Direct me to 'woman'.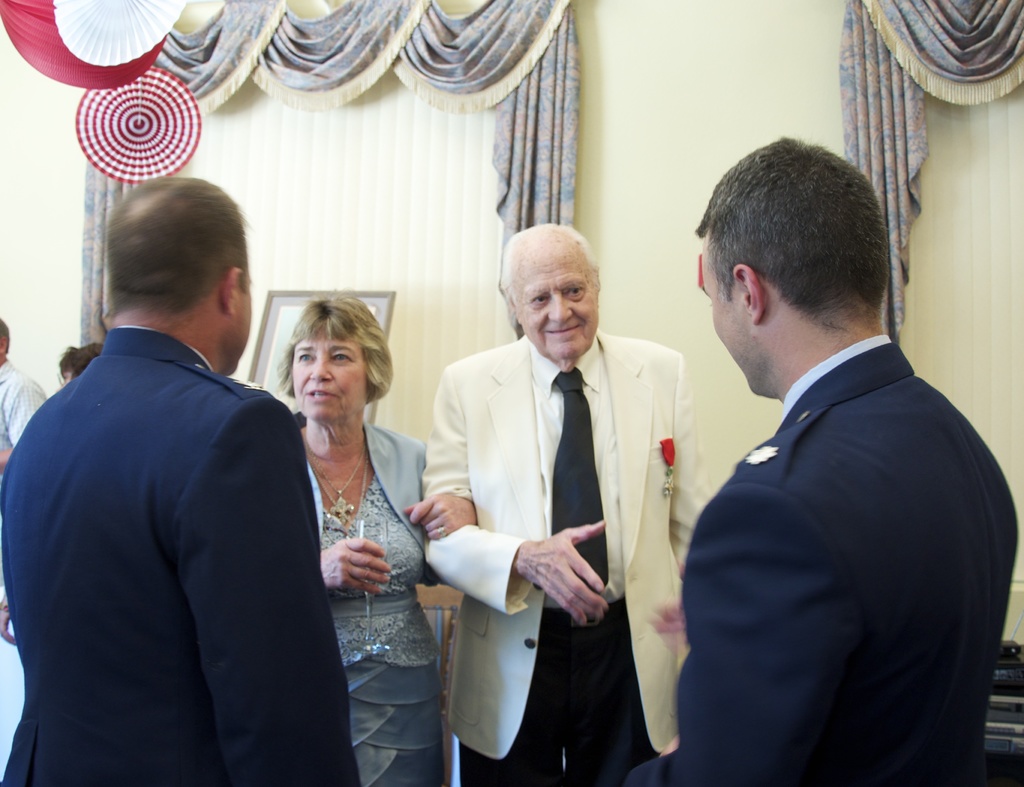
Direction: 277, 298, 480, 786.
